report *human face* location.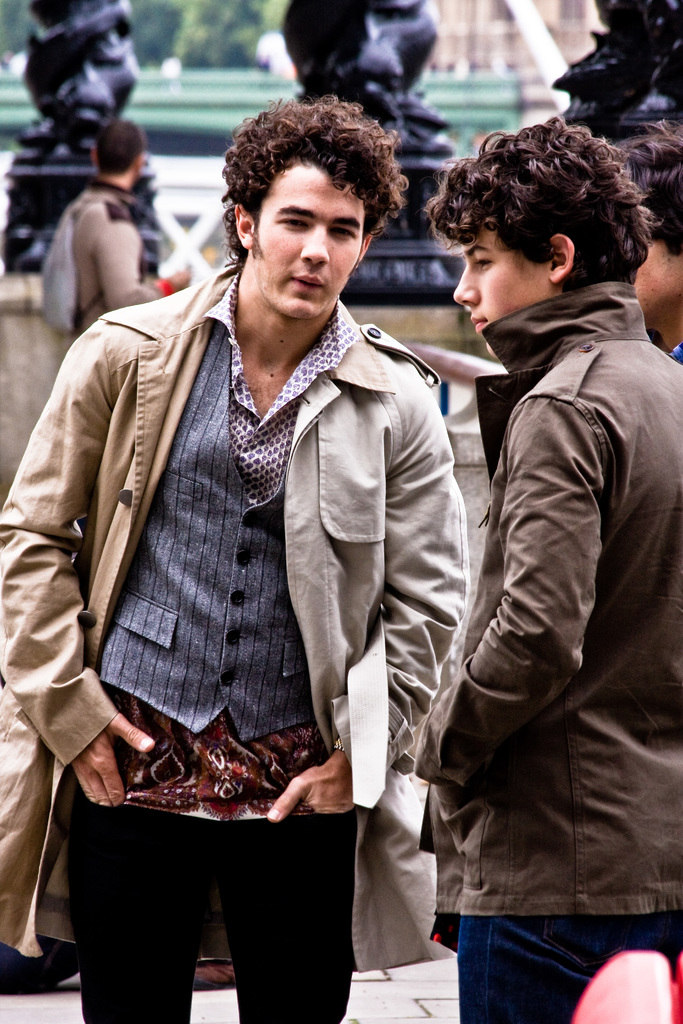
Report: x1=249 y1=158 x2=379 y2=321.
